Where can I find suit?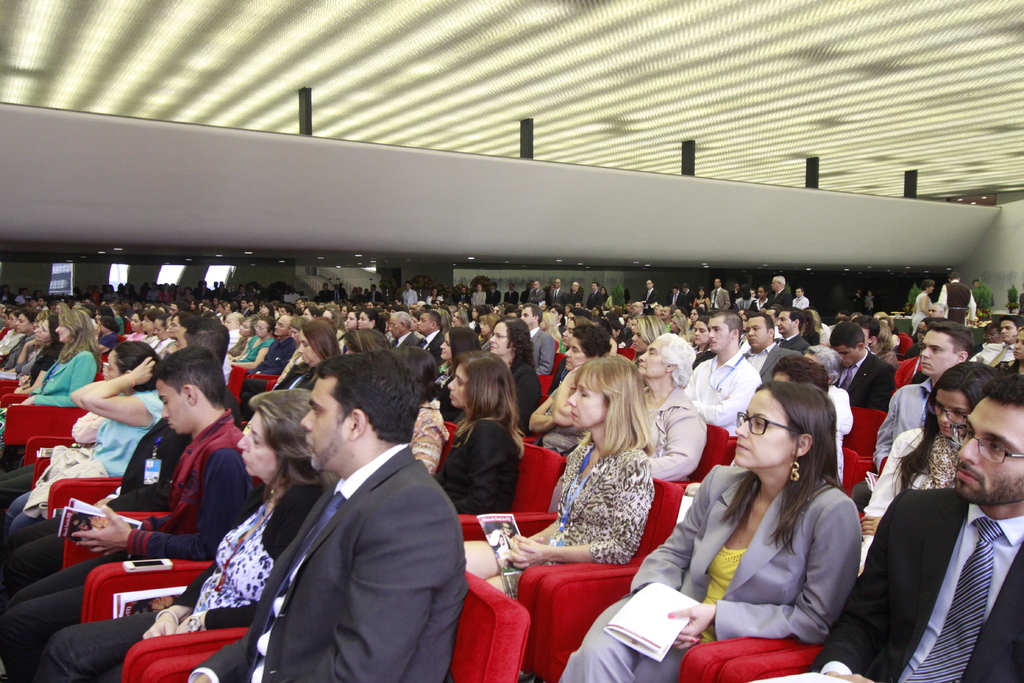
You can find it at Rect(808, 486, 1023, 682).
